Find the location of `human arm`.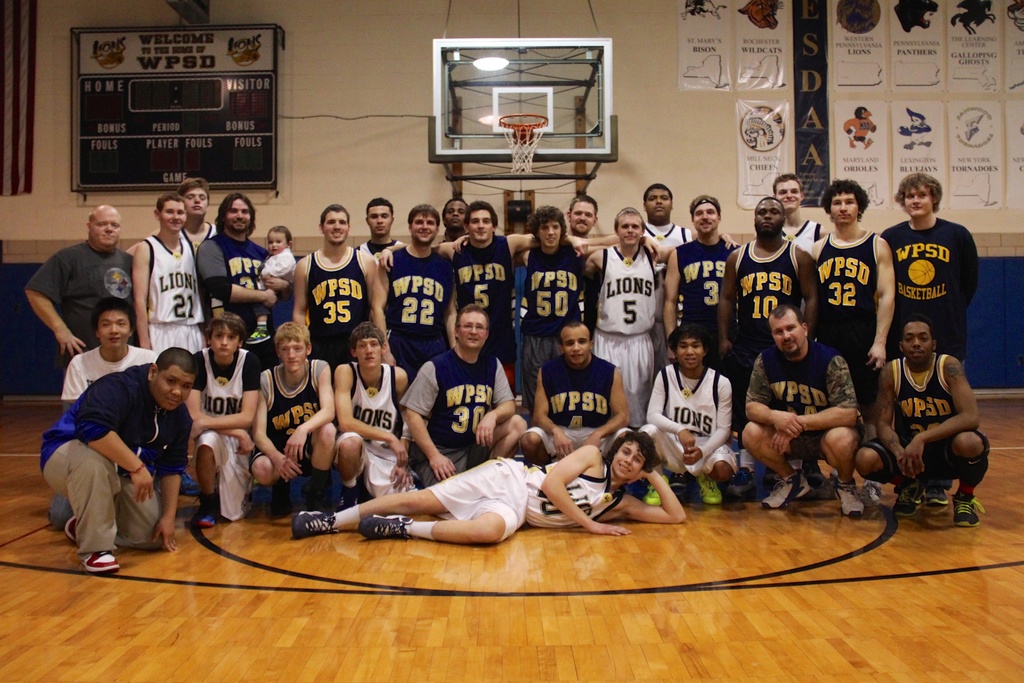
Location: <region>367, 257, 399, 361</region>.
